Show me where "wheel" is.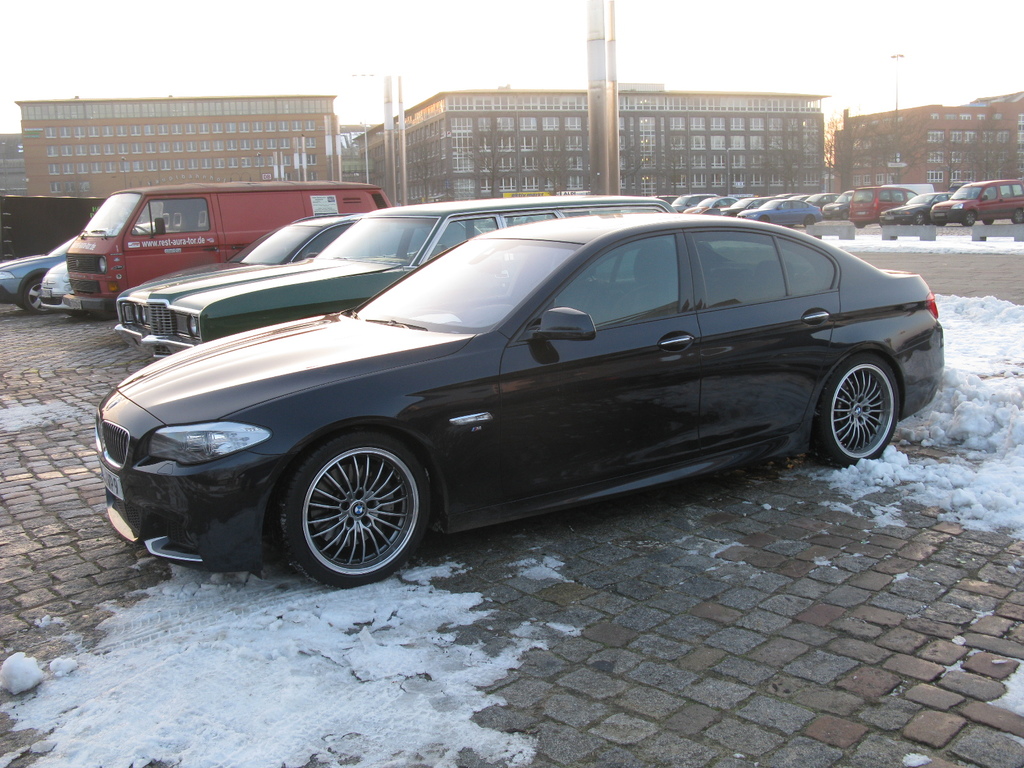
"wheel" is at [276,436,437,591].
